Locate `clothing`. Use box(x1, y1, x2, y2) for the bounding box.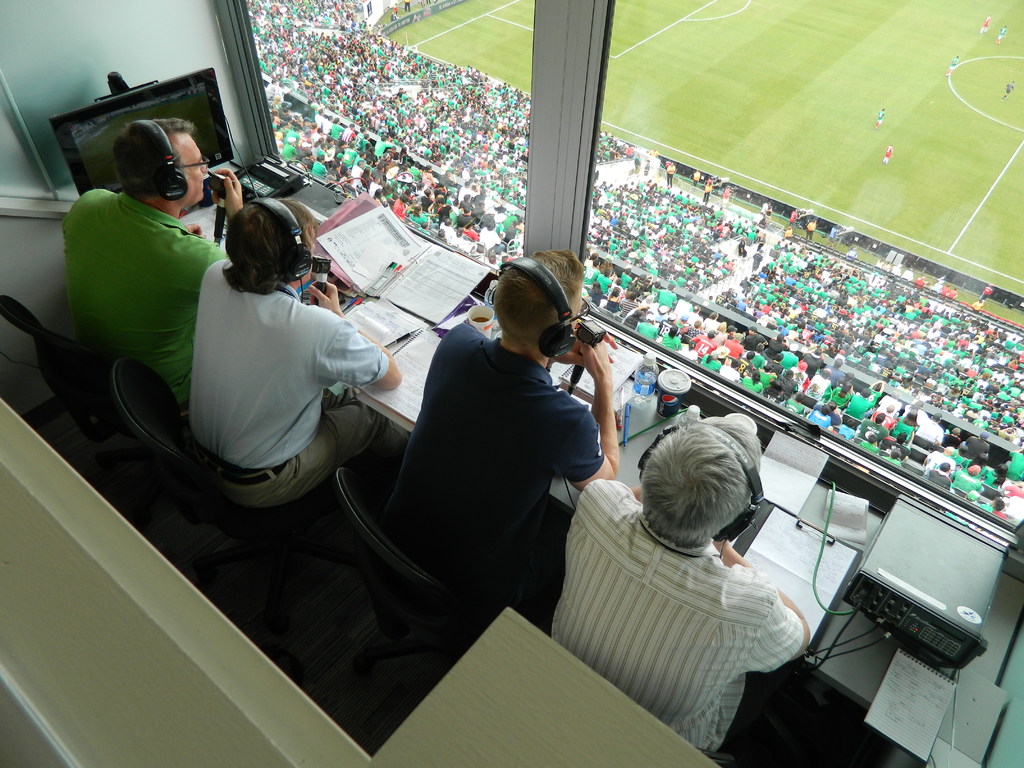
box(551, 479, 804, 755).
